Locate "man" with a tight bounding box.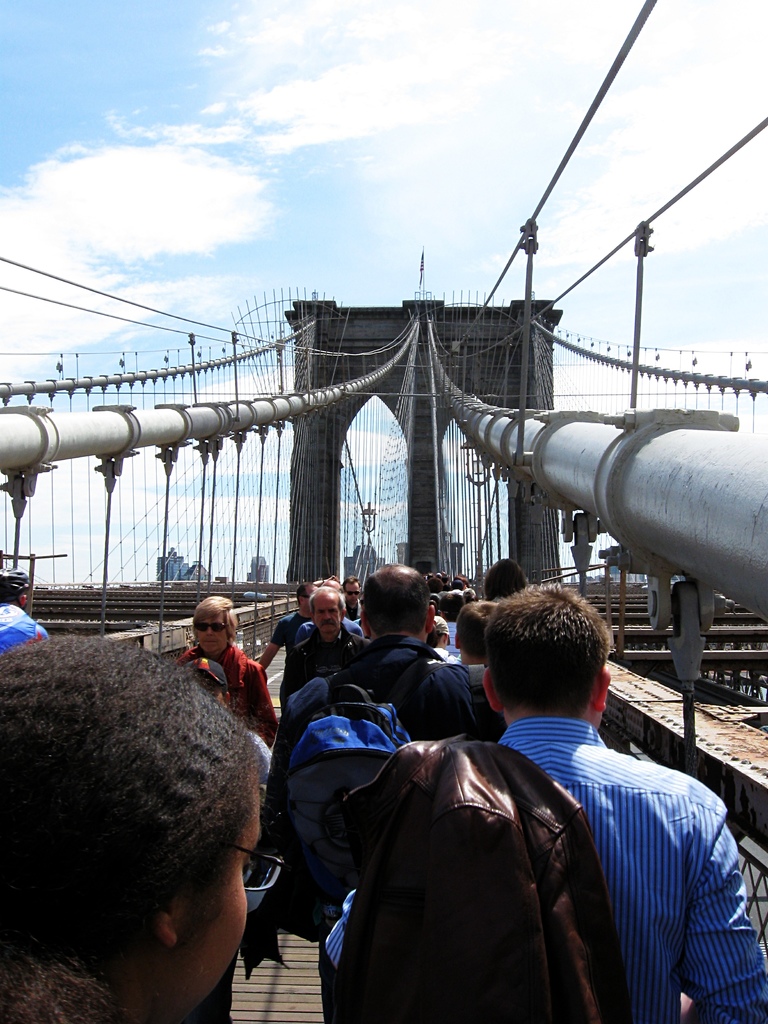
452,600,504,743.
